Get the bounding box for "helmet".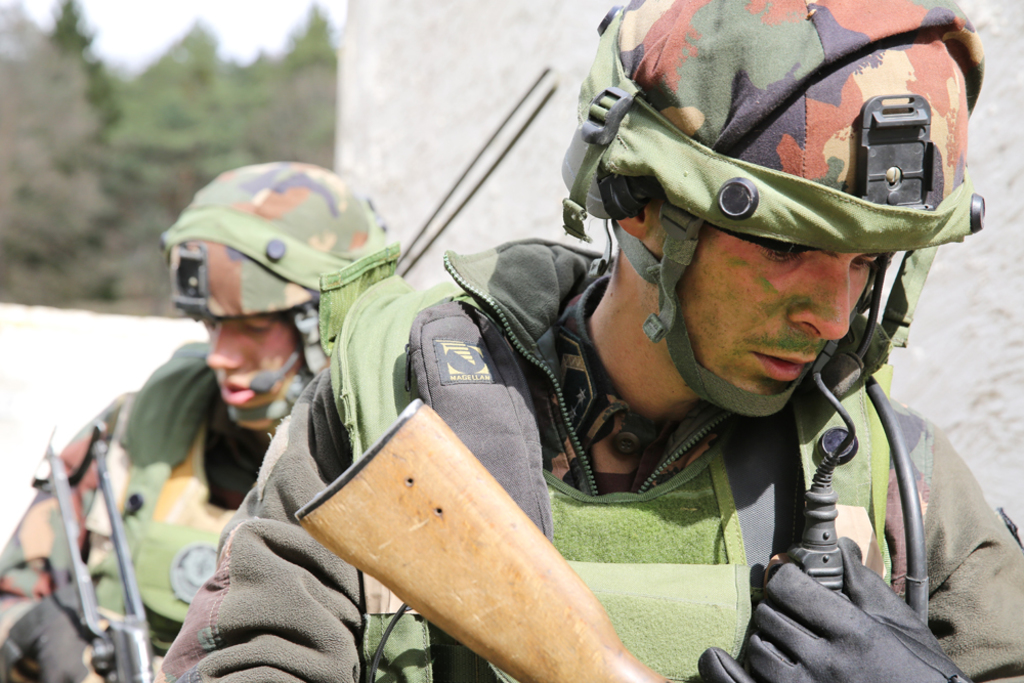
x1=553, y1=14, x2=990, y2=418.
